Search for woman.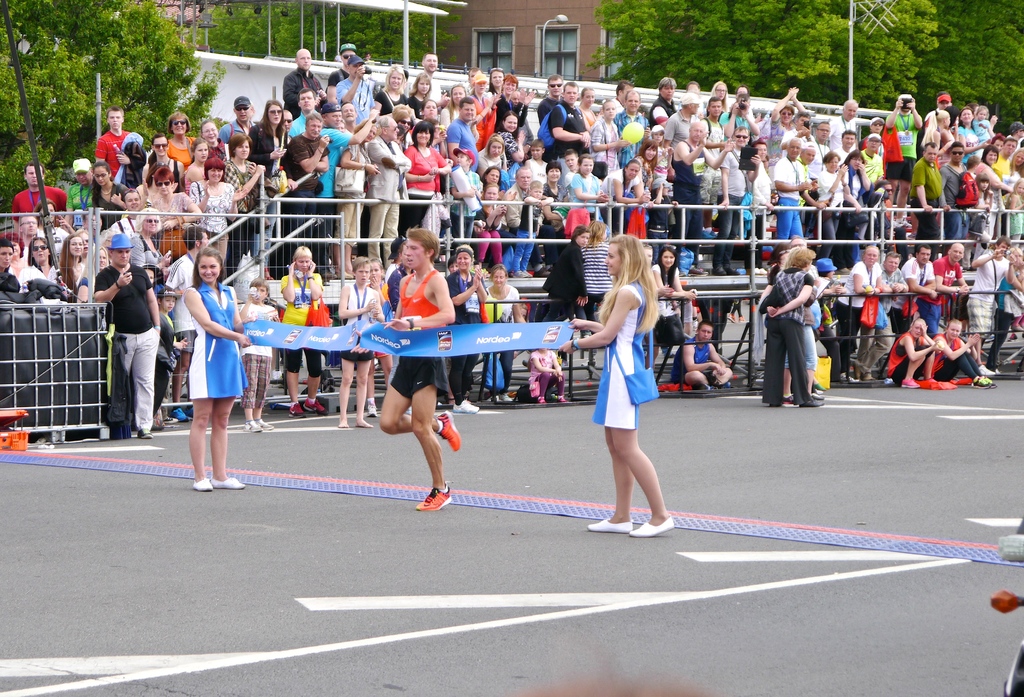
Found at region(451, 248, 481, 411).
